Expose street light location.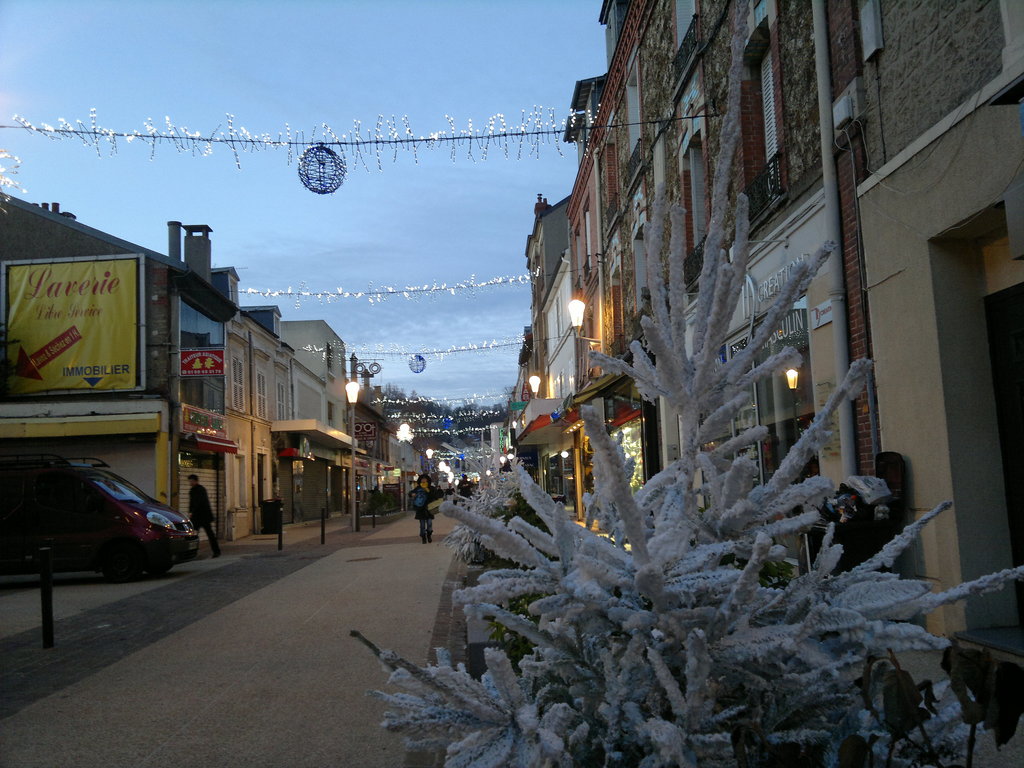
Exposed at locate(500, 452, 508, 470).
